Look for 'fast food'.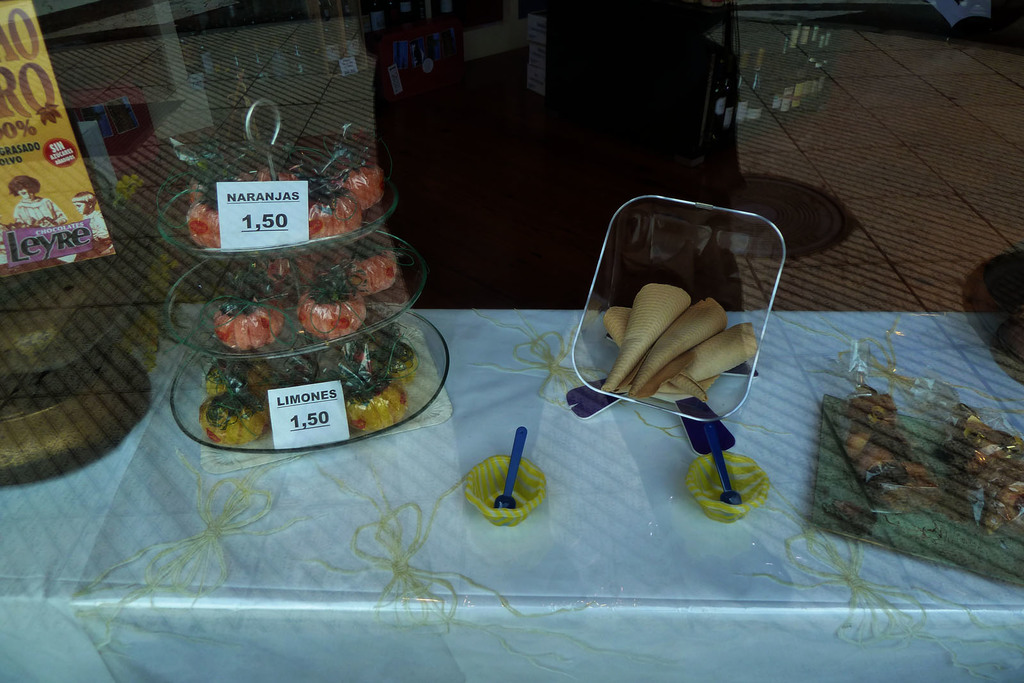
Found: (837,390,937,512).
